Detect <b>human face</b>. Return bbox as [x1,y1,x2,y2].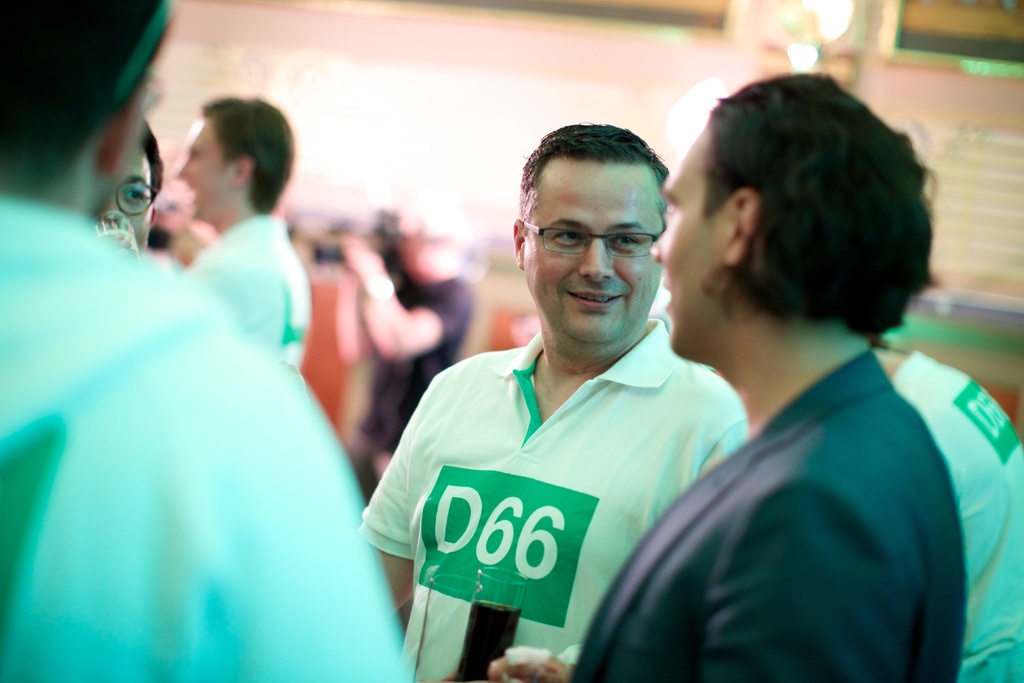
[108,153,157,245].
